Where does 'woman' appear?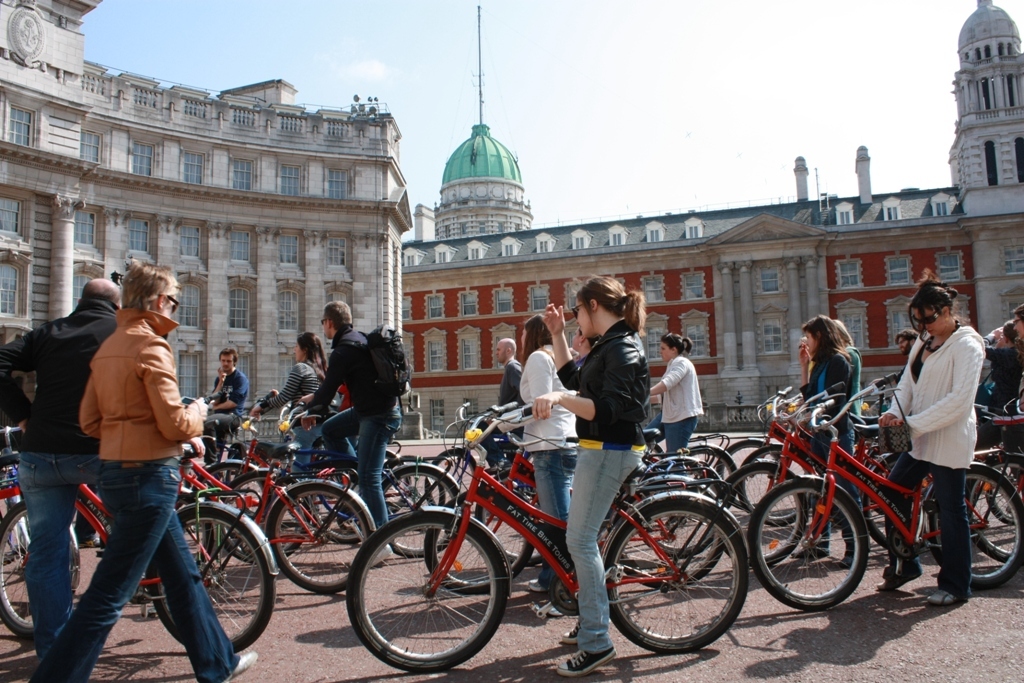
Appears at 653, 333, 703, 471.
